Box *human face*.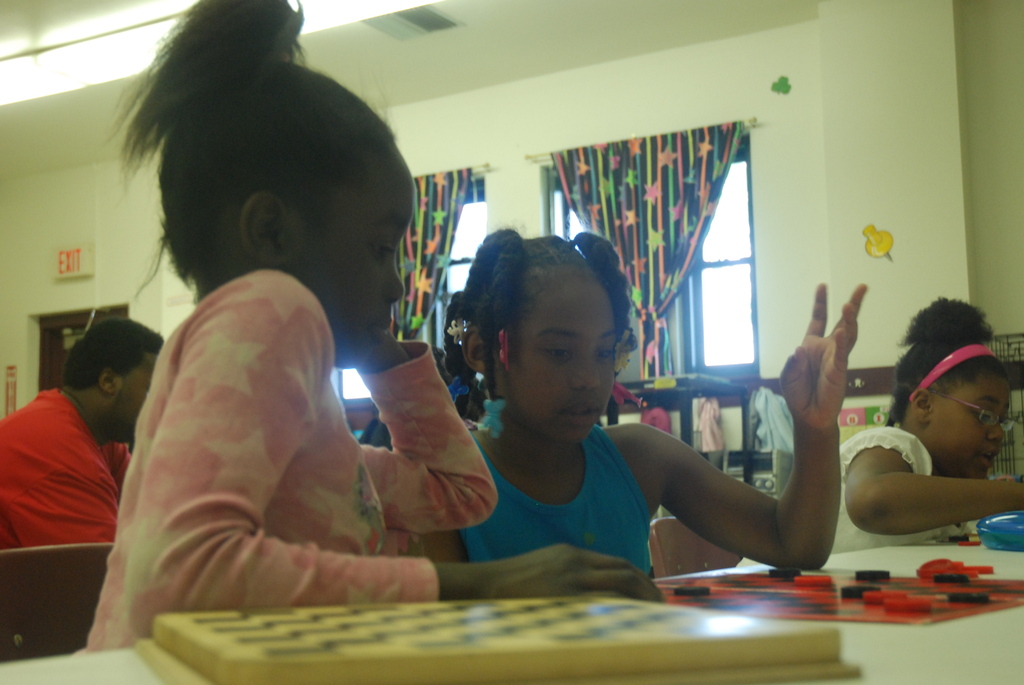
<box>283,164,404,368</box>.
